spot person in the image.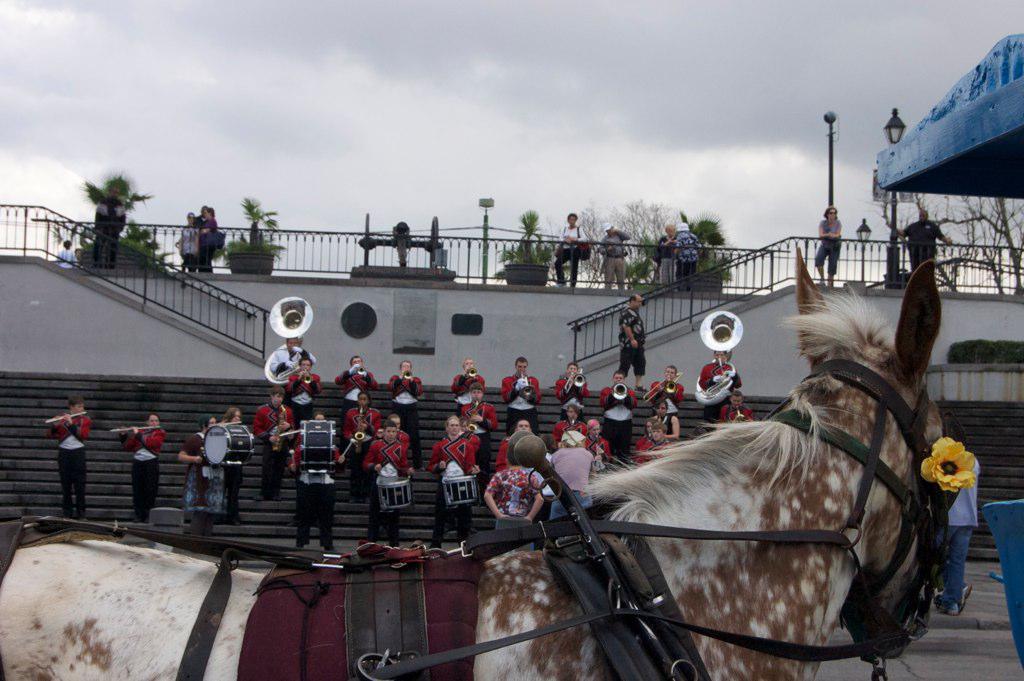
person found at pyautogui.locateOnScreen(811, 207, 840, 289).
